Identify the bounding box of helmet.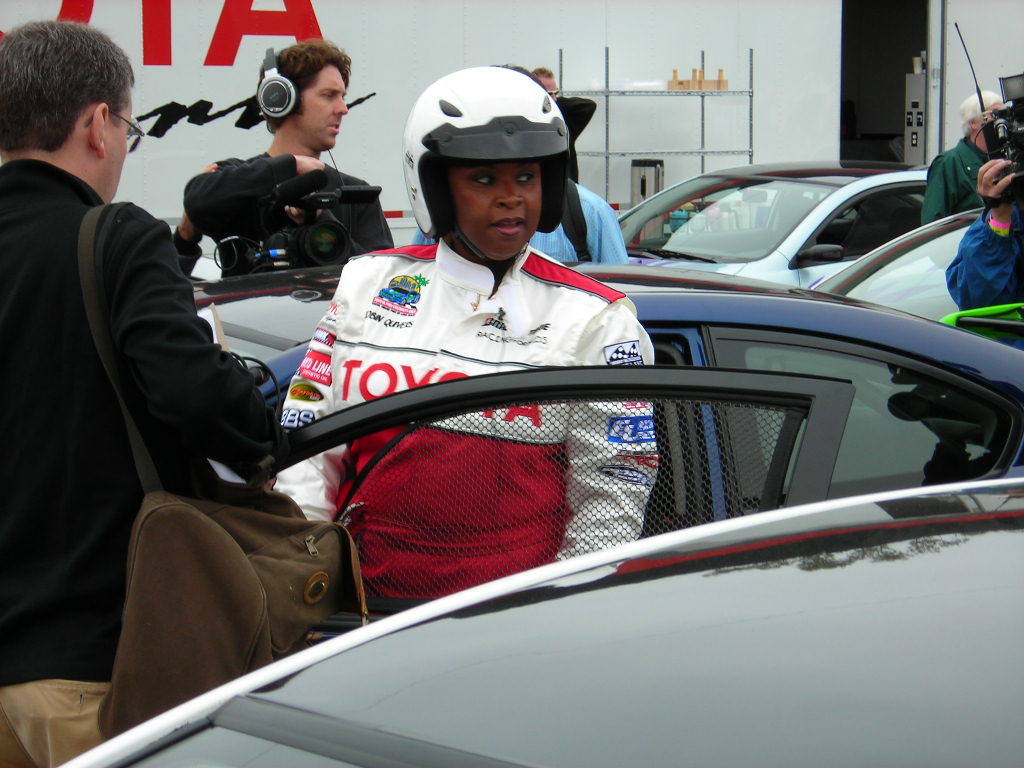
crop(412, 87, 558, 232).
